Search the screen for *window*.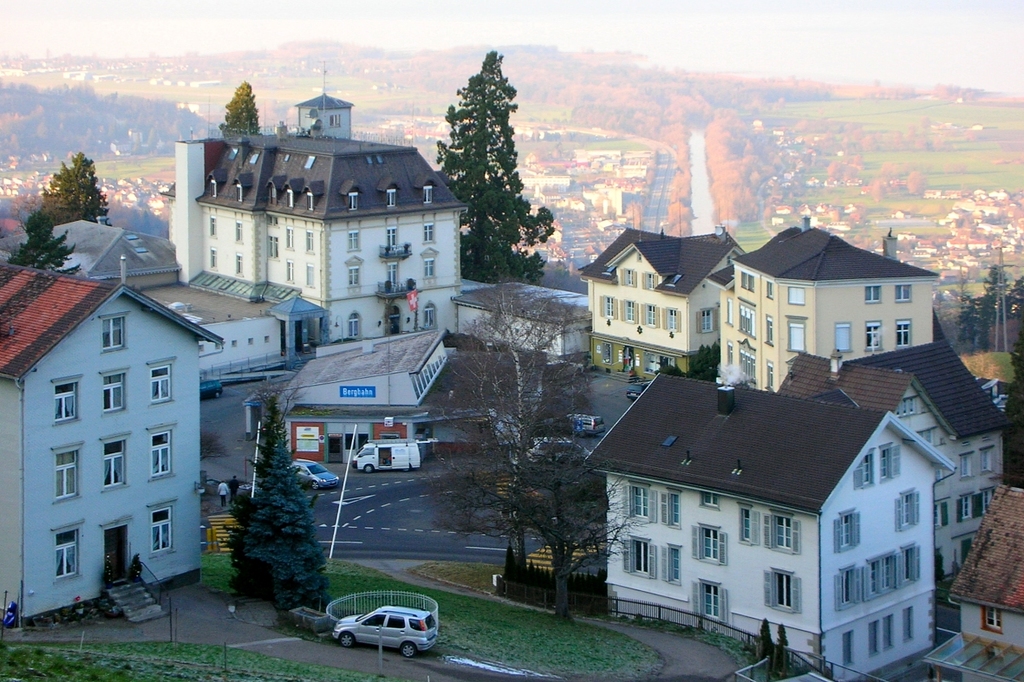
Found at <box>348,192,356,209</box>.
